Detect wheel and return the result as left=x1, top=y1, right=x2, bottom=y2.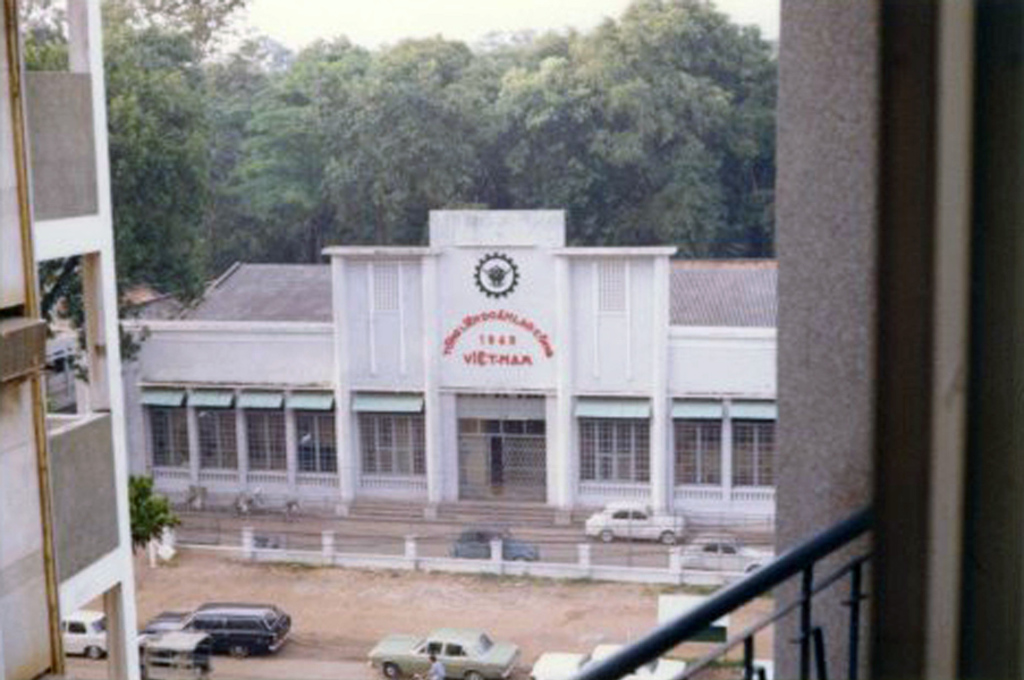
left=662, top=528, right=676, bottom=550.
